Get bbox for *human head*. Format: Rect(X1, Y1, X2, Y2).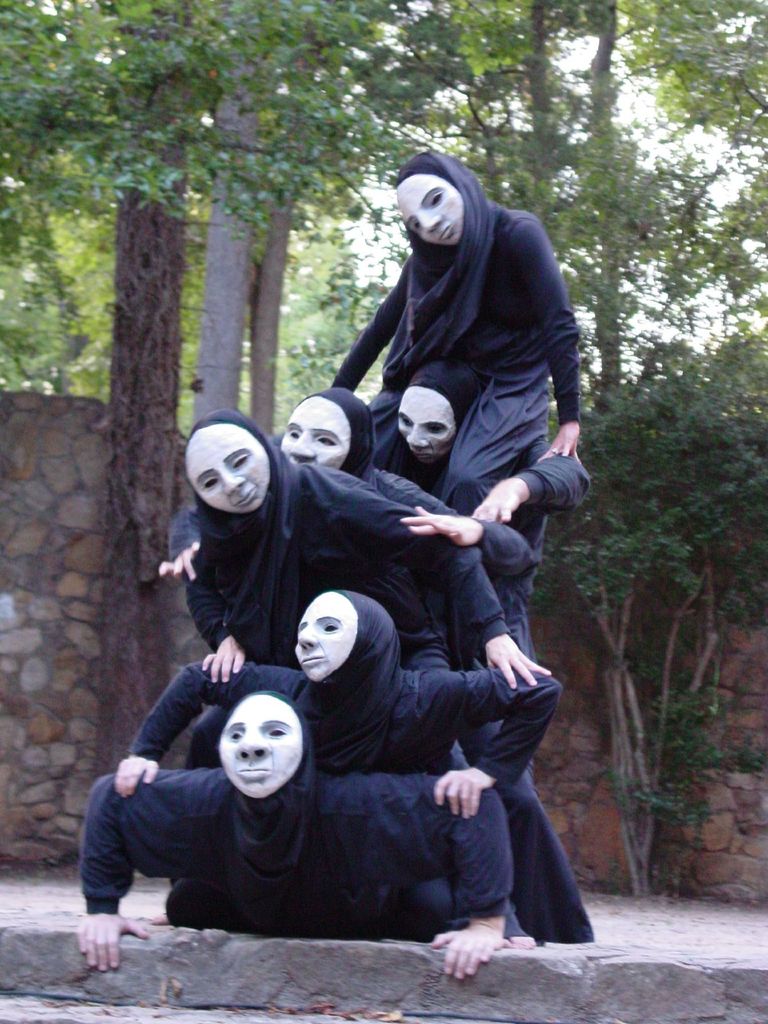
Rect(296, 588, 401, 686).
